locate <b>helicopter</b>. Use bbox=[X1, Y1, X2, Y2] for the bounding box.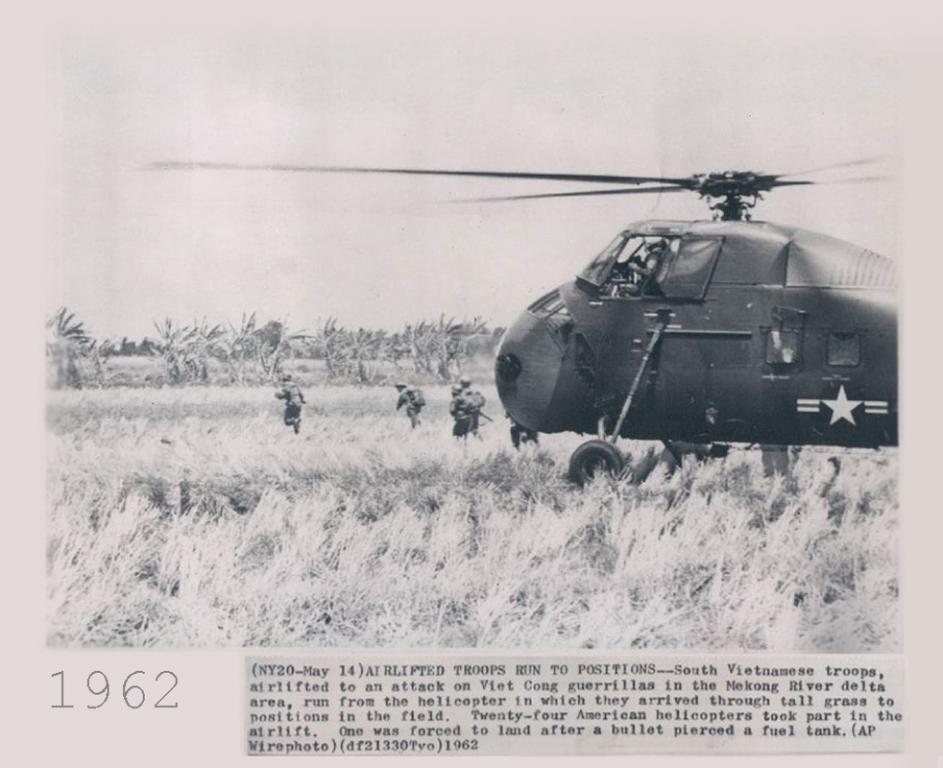
bbox=[135, 118, 942, 500].
